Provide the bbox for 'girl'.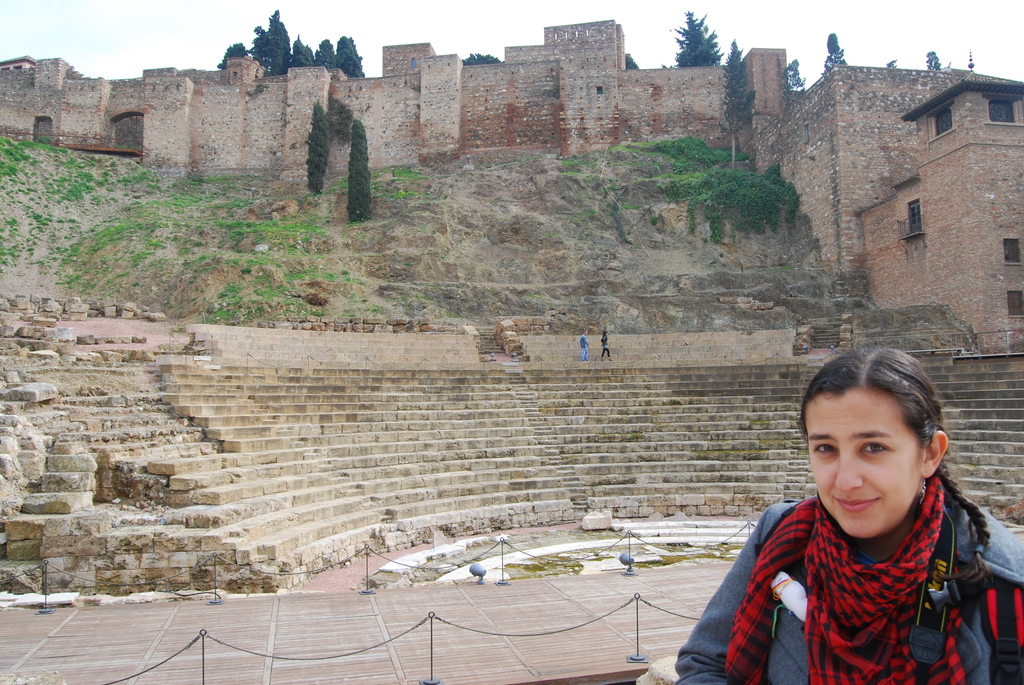
detection(676, 343, 1023, 684).
